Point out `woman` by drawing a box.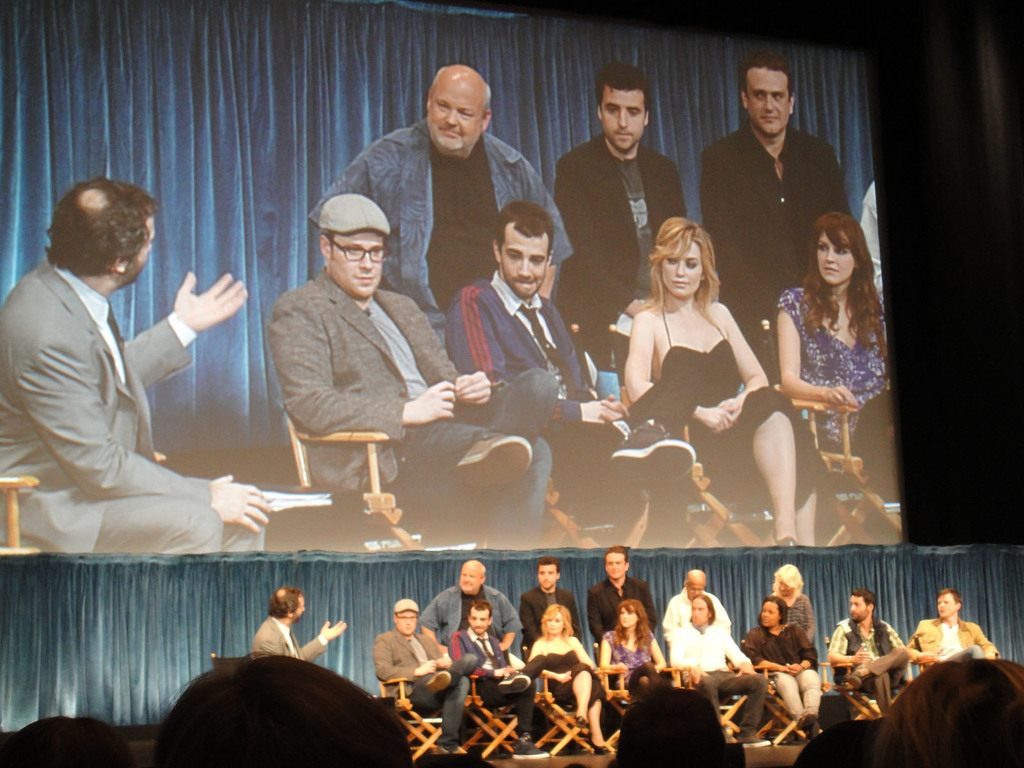
l=751, t=202, r=892, b=545.
